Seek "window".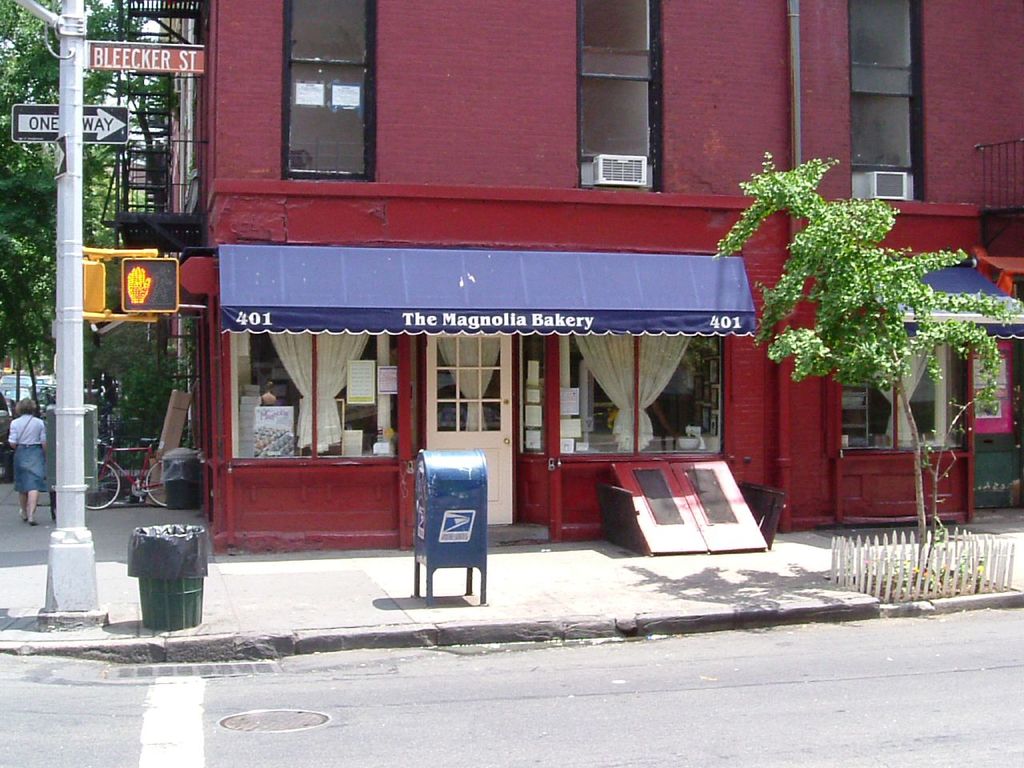
rect(834, 318, 970, 452).
